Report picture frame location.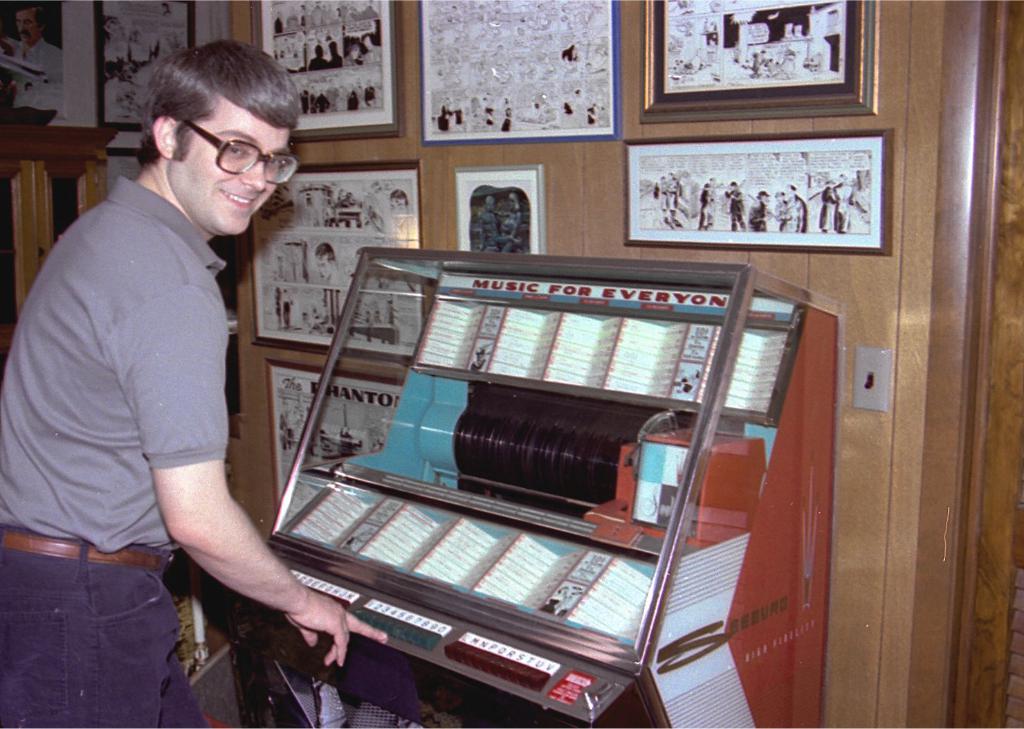
Report: [96,0,196,133].
